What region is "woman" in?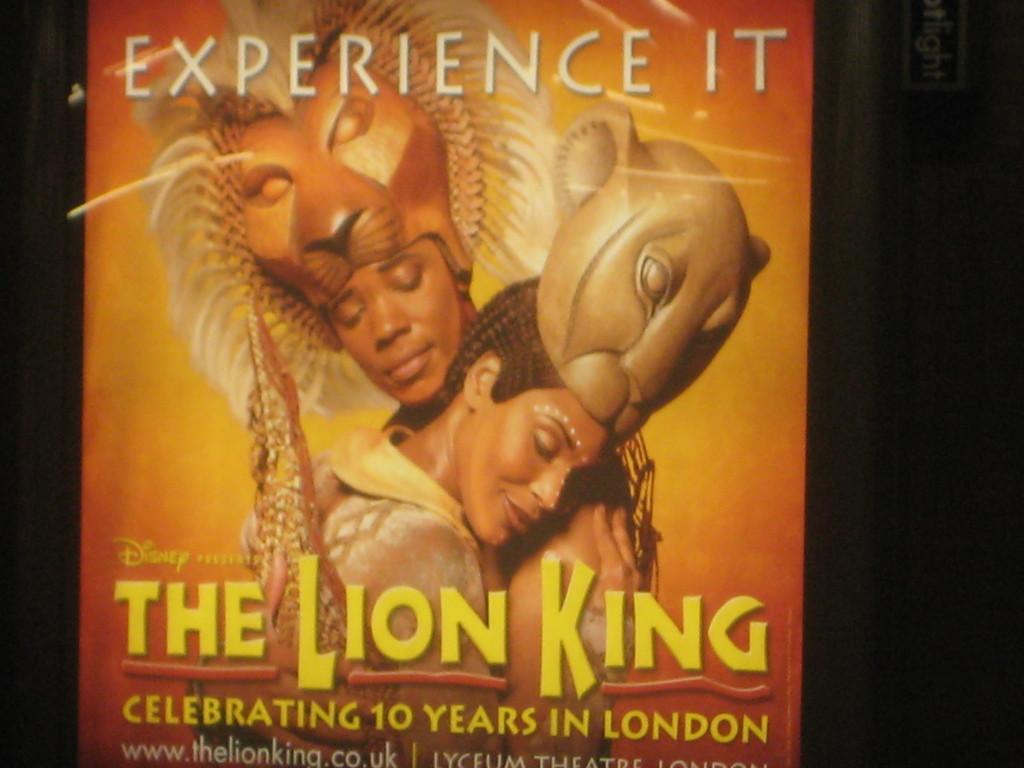
<bbox>246, 270, 639, 767</bbox>.
